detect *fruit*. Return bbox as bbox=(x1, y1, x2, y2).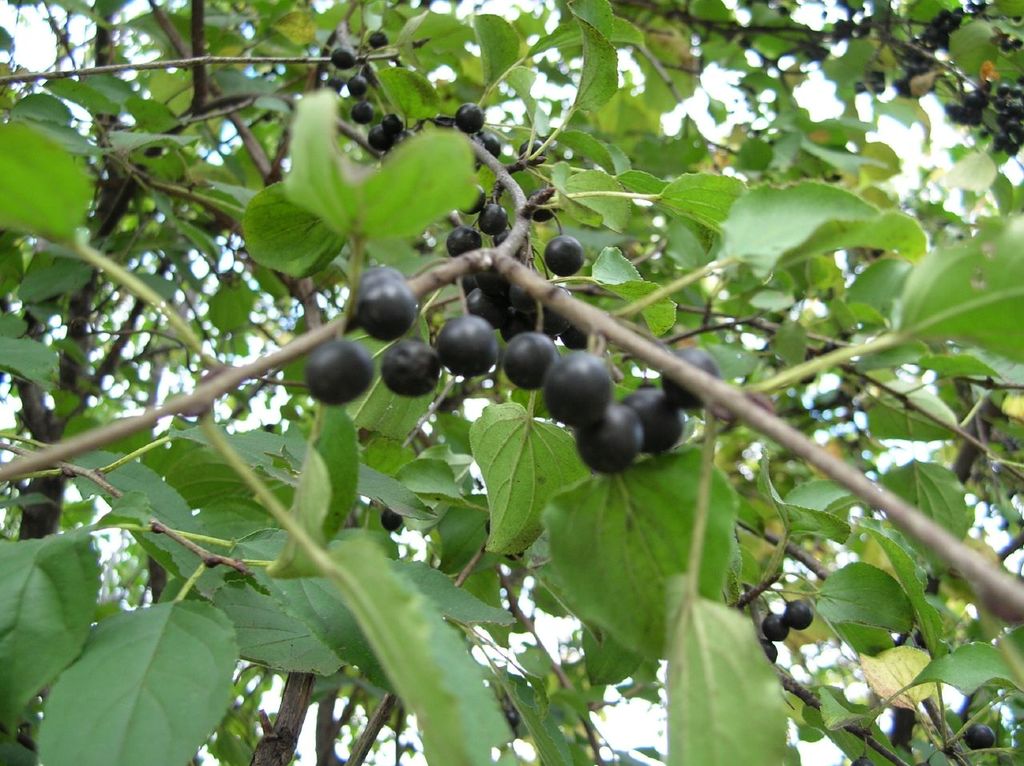
bbox=(446, 225, 485, 259).
